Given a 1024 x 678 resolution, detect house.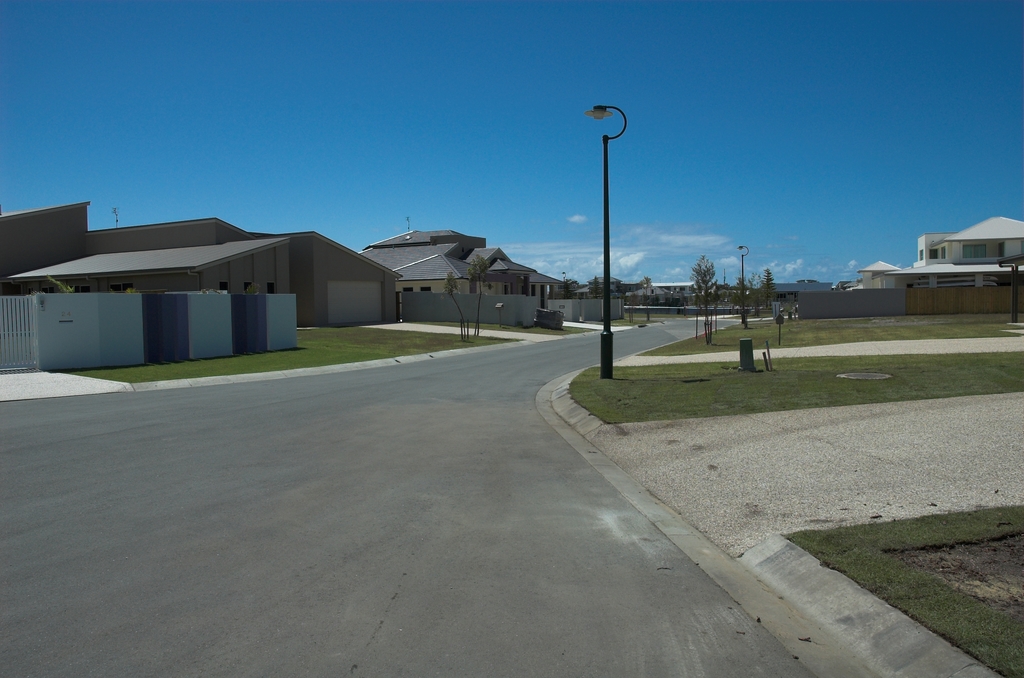
x1=854 y1=209 x2=1022 y2=281.
